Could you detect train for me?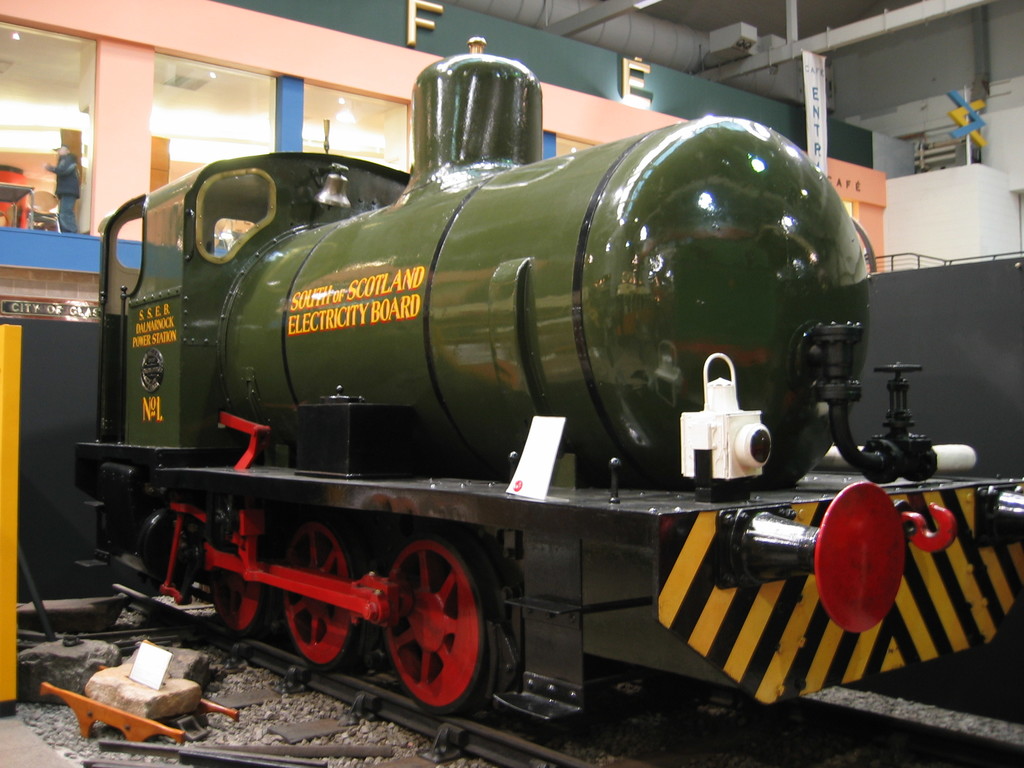
Detection result: (x1=67, y1=35, x2=1023, y2=739).
